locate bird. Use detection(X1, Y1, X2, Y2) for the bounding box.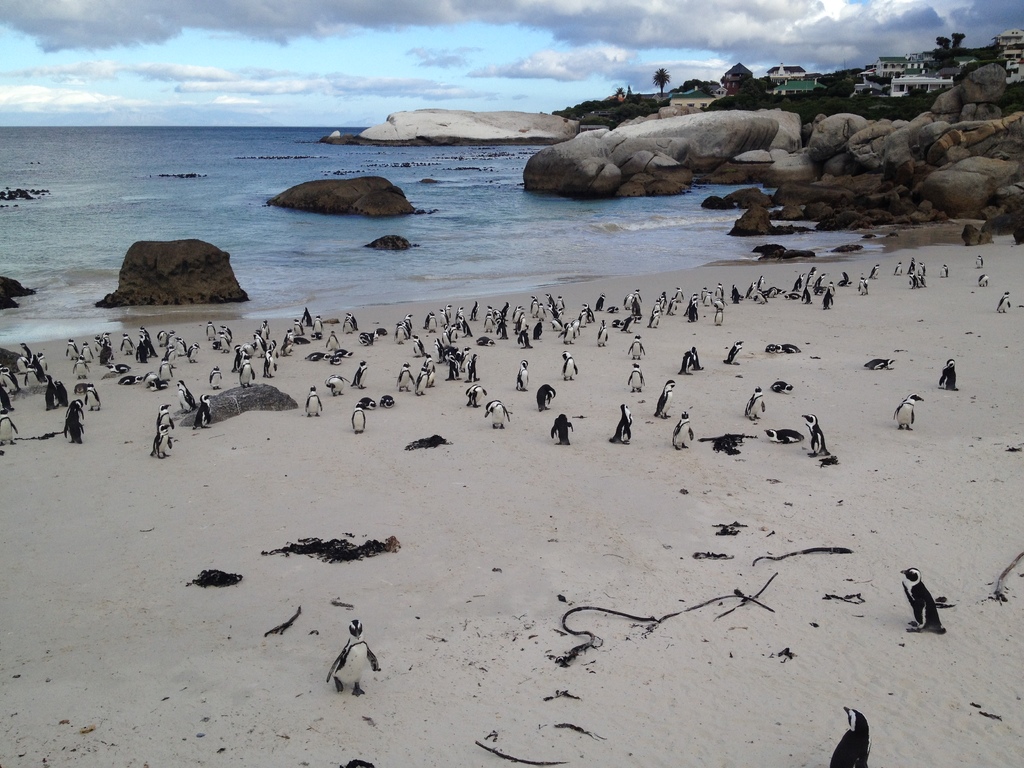
detection(867, 356, 897, 368).
